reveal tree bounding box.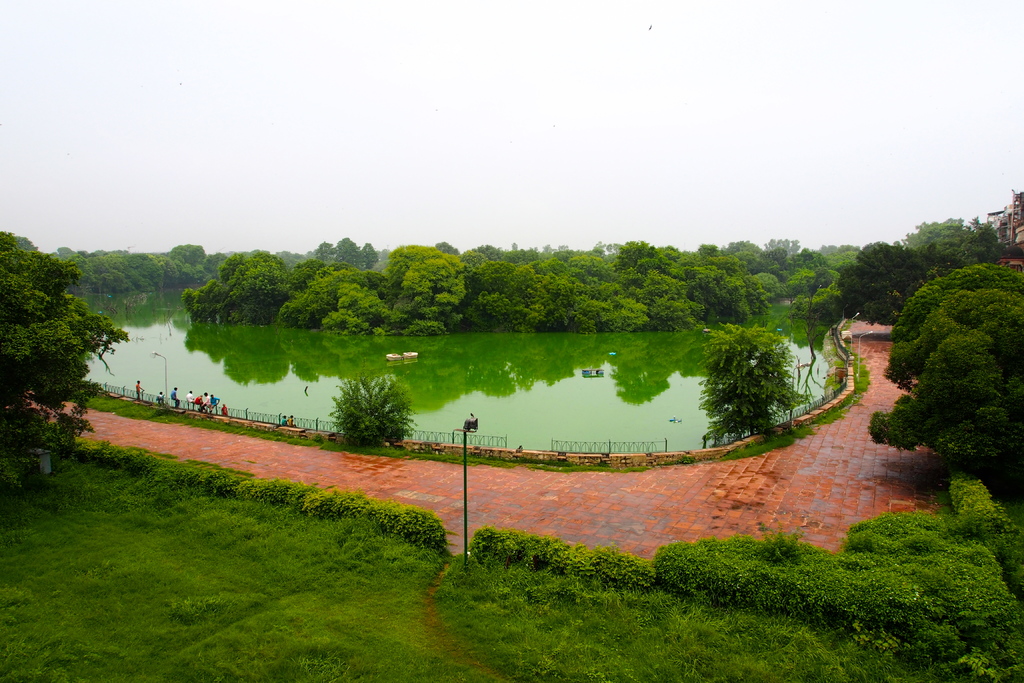
Revealed: locate(902, 220, 1001, 277).
